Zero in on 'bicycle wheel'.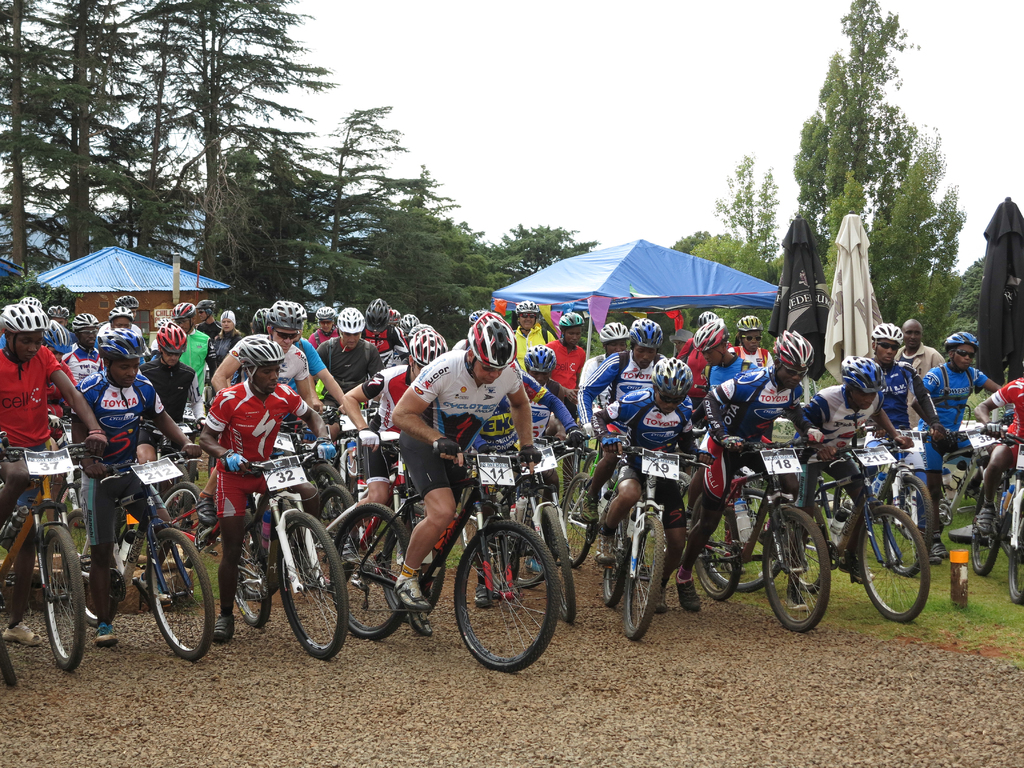
Zeroed in: rect(1007, 506, 1023, 604).
